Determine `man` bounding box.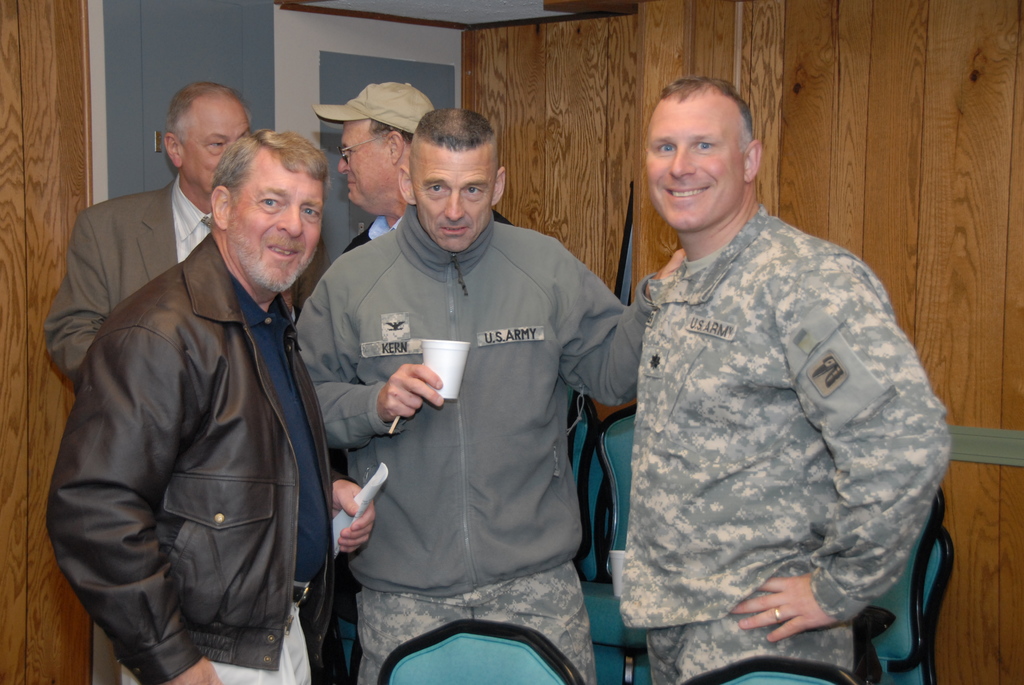
Determined: [left=297, top=107, right=691, bottom=684].
